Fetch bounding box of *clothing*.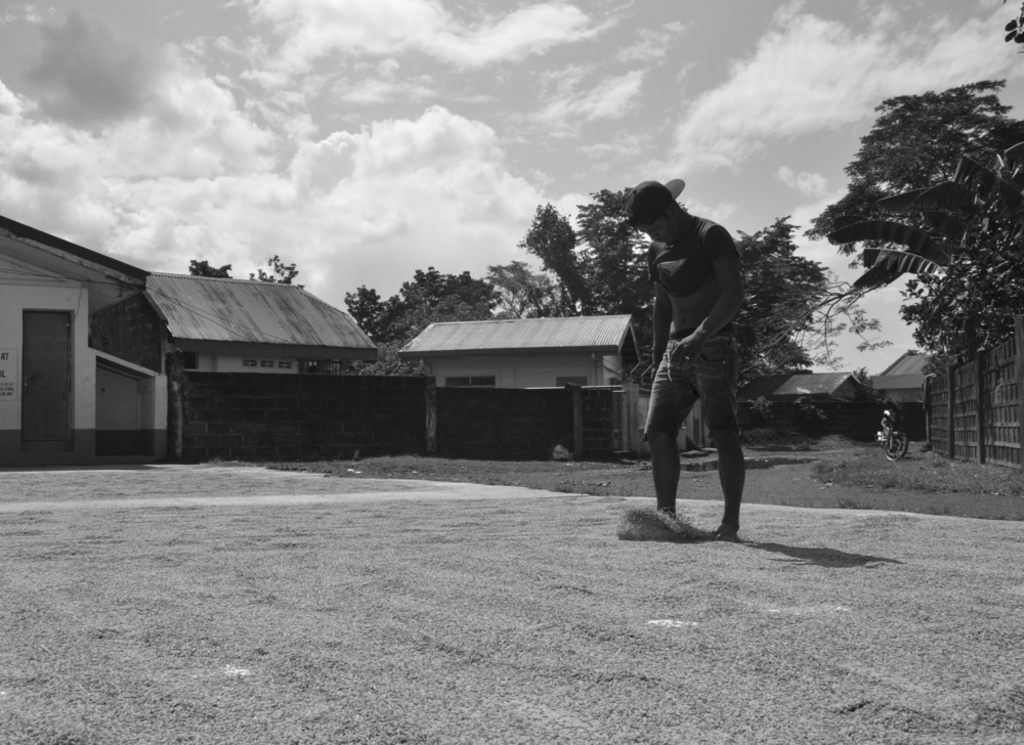
Bbox: <bbox>639, 211, 743, 445</bbox>.
